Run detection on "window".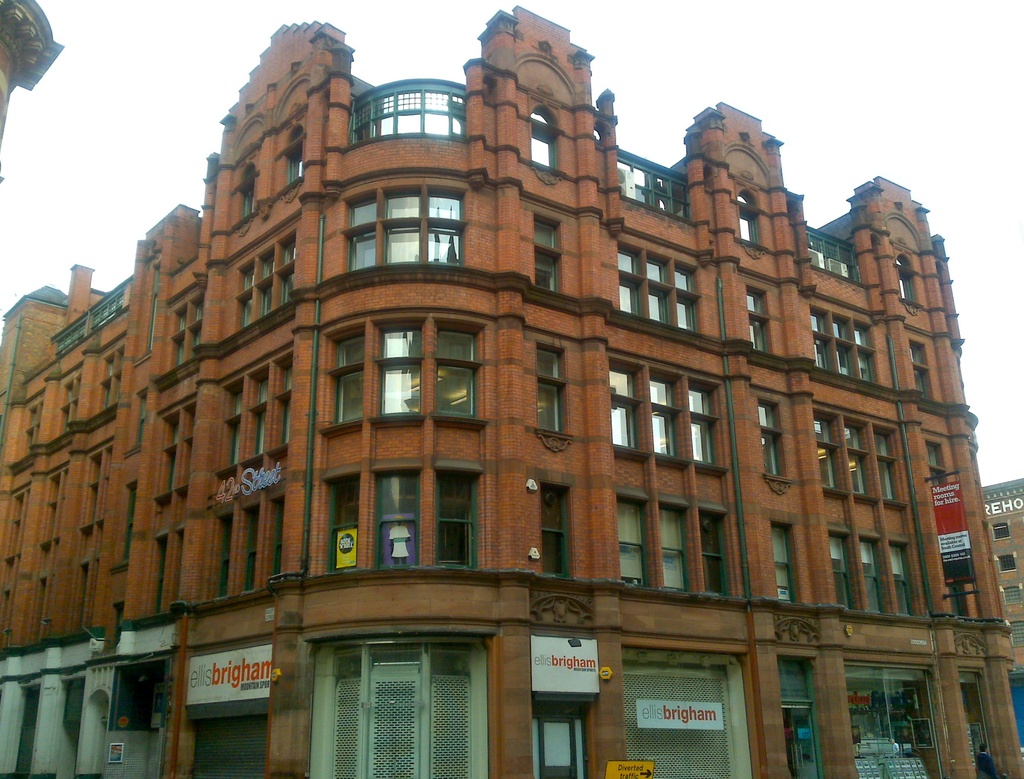
Result: <region>318, 474, 482, 577</region>.
